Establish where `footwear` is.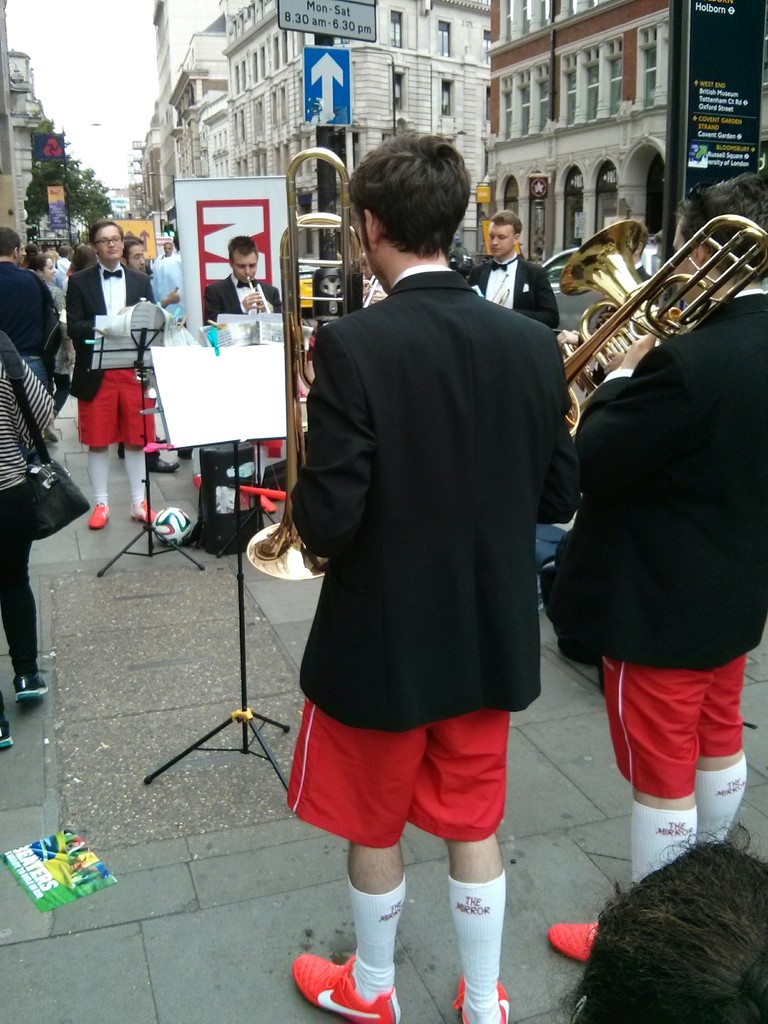
Established at [left=151, top=457, right=182, bottom=473].
